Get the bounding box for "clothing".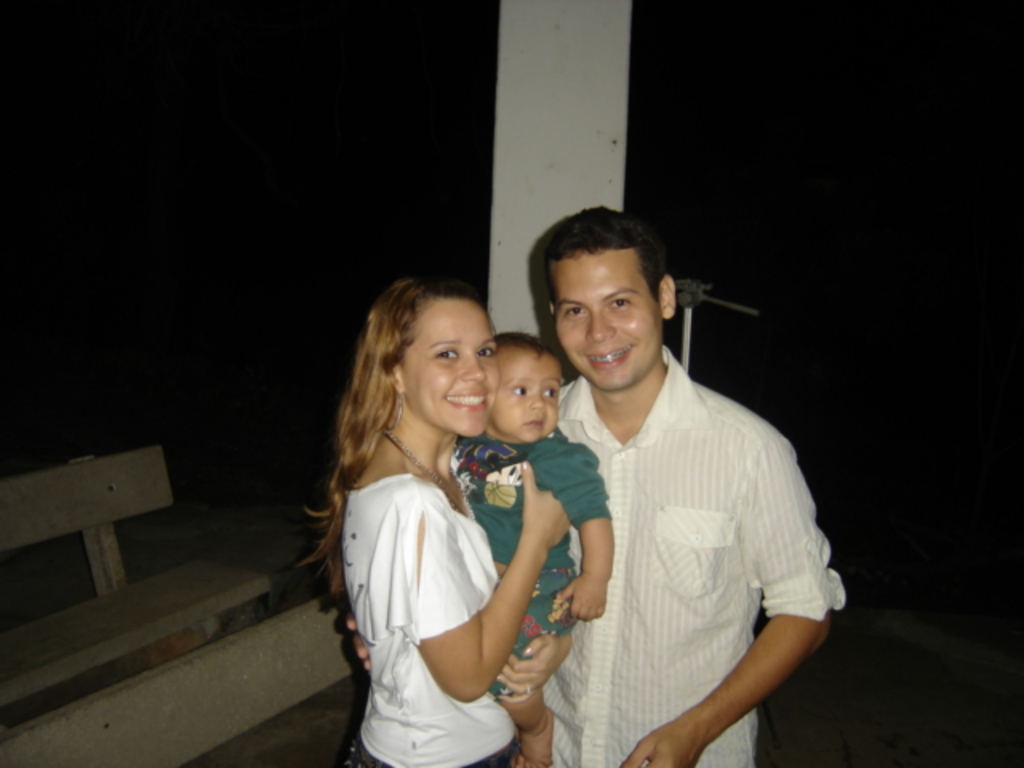
(453,438,610,640).
